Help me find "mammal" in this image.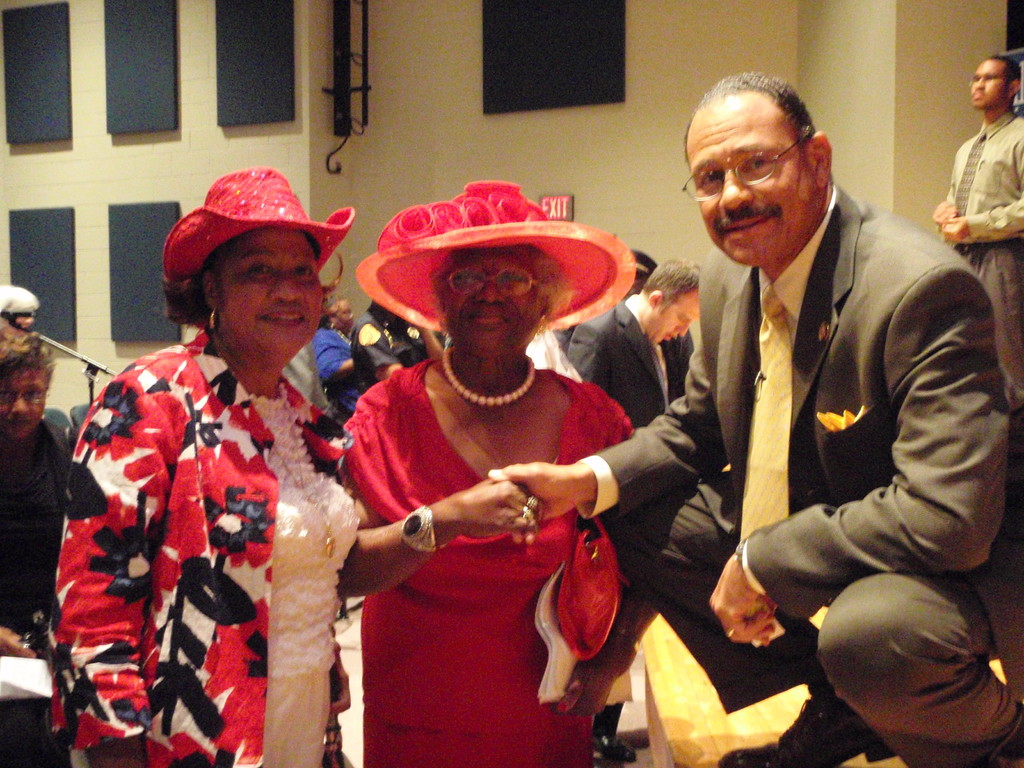
Found it: l=929, t=54, r=1023, b=410.
